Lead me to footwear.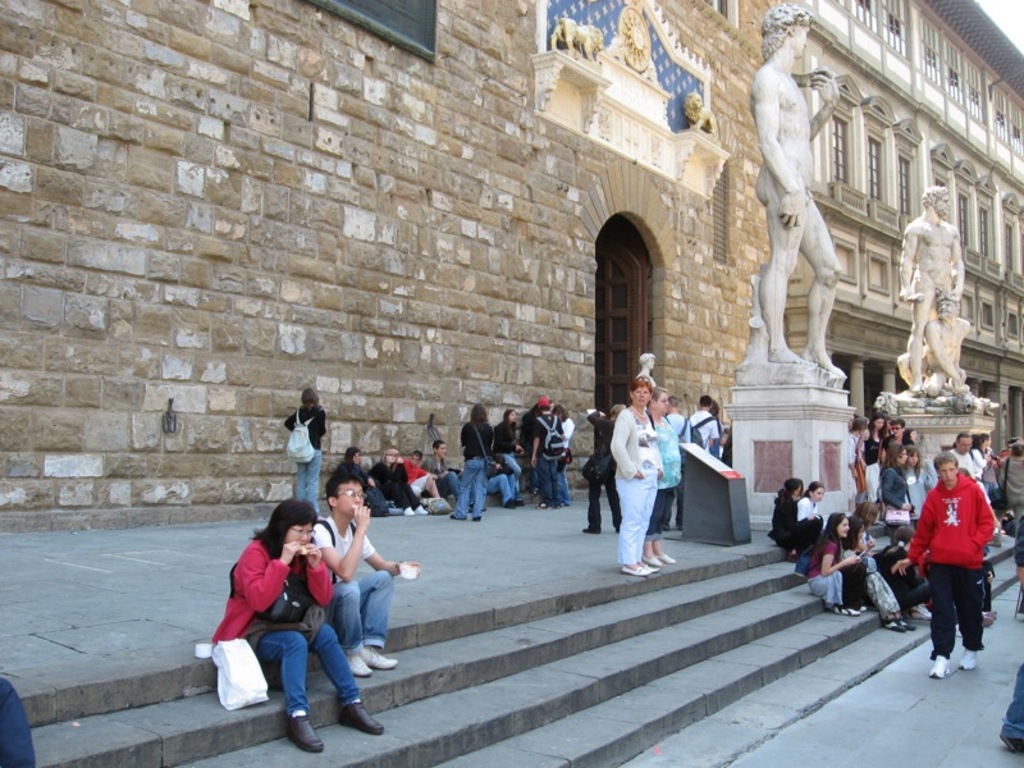
Lead to 613, 564, 664, 576.
